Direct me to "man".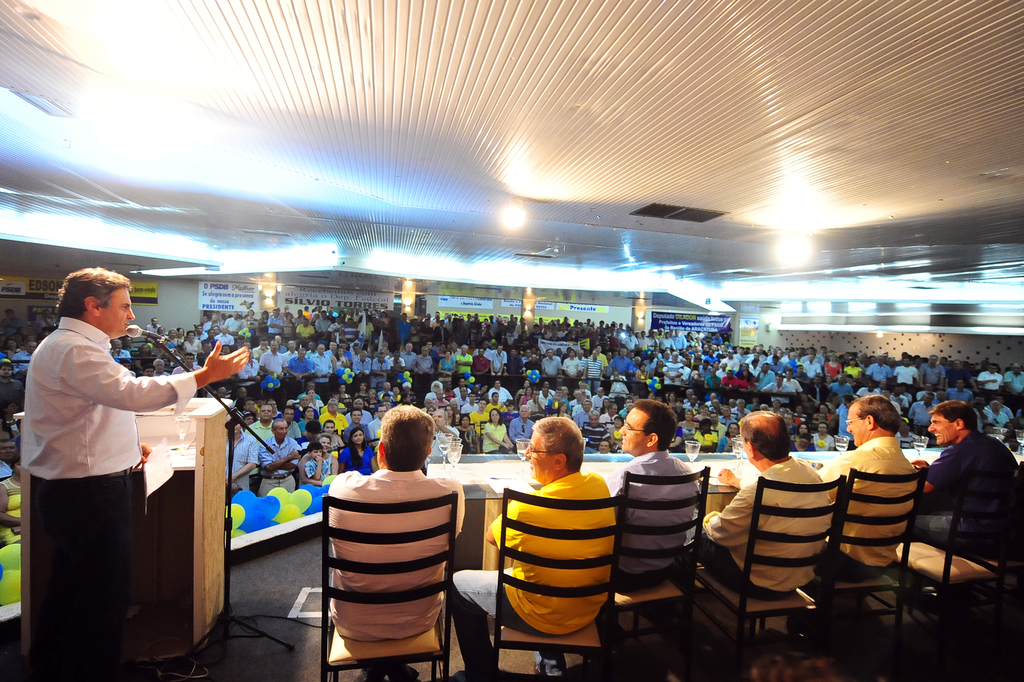
Direction: <region>920, 403, 1018, 611</region>.
